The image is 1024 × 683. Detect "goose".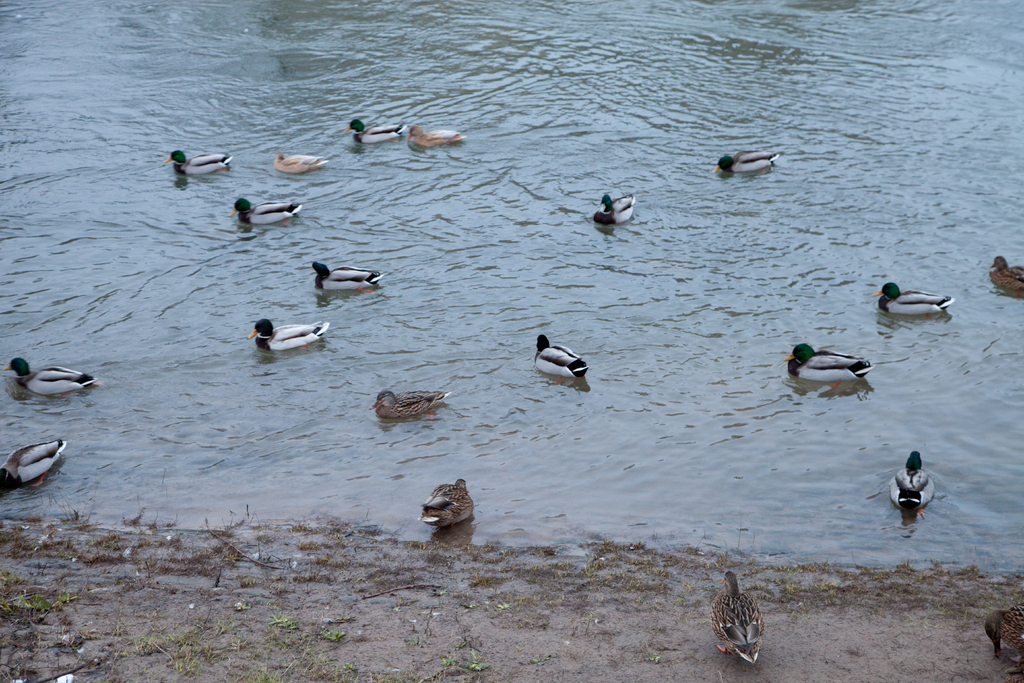
Detection: 278,153,324,174.
